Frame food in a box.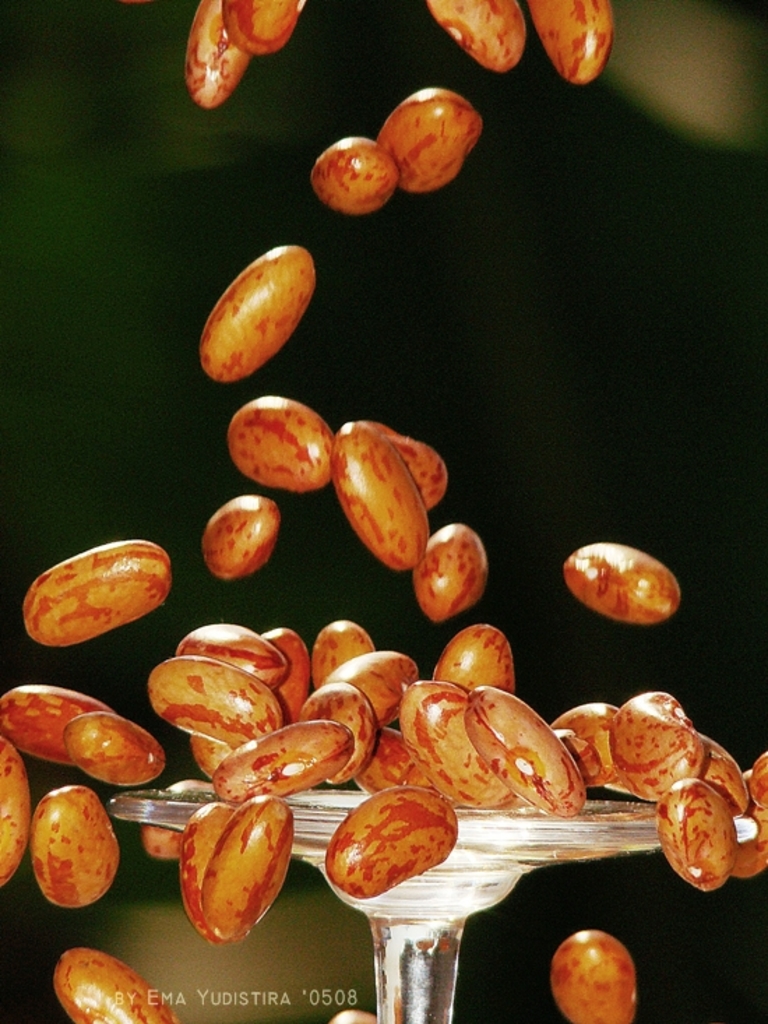
(202,490,285,581).
